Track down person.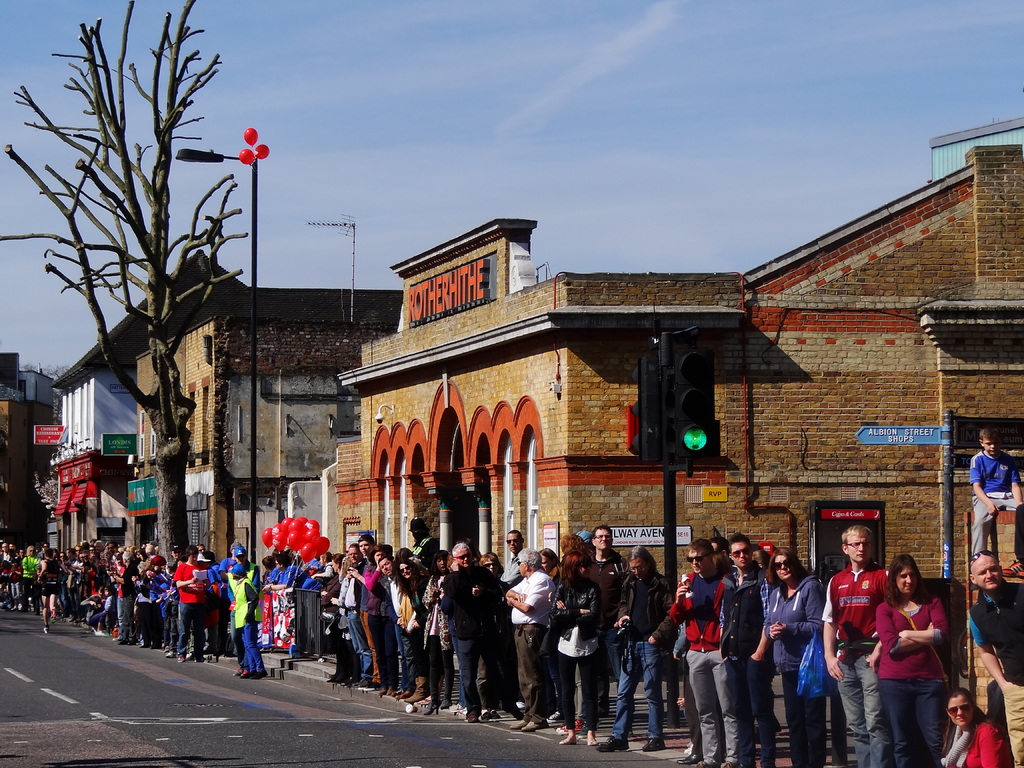
Tracked to box(962, 547, 1023, 767).
